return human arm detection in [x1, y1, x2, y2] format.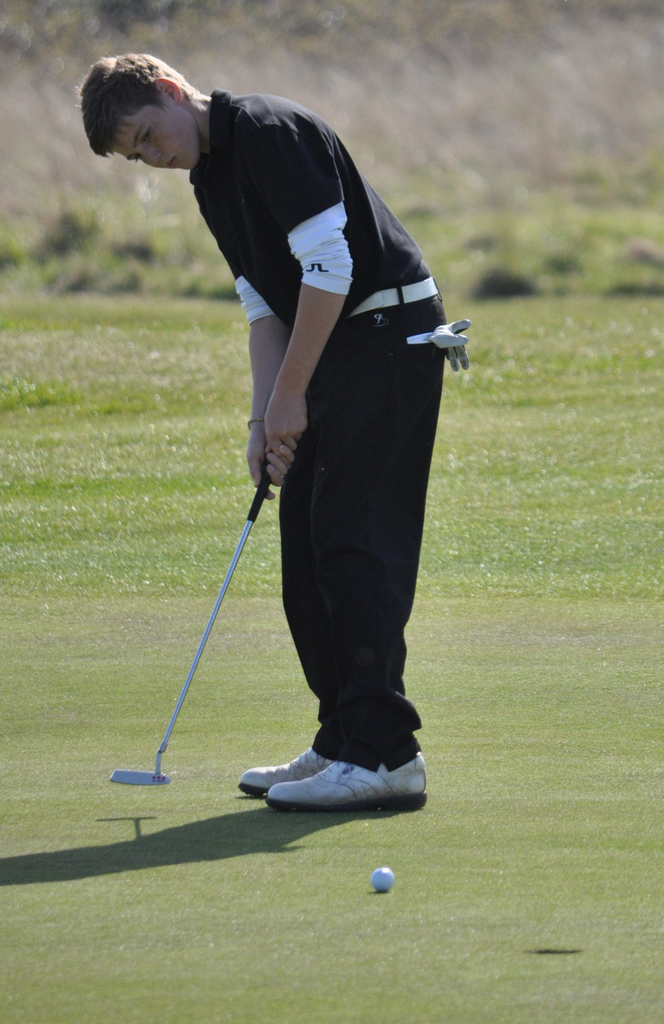
[235, 278, 293, 495].
